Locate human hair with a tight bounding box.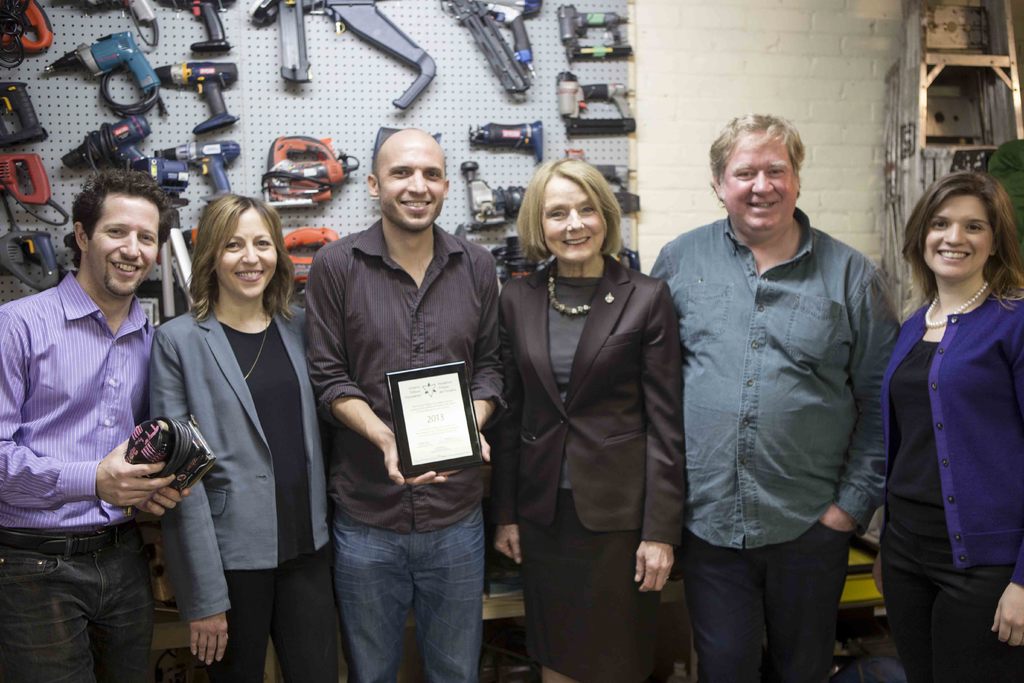
x1=518 y1=163 x2=628 y2=287.
